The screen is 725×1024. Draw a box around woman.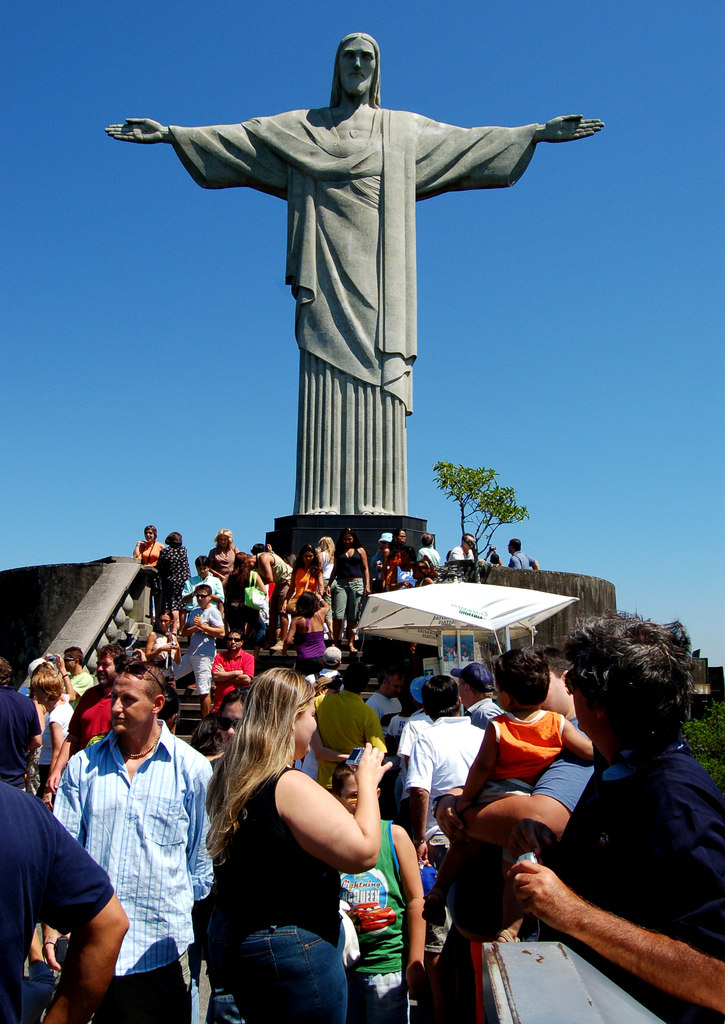
x1=503, y1=611, x2=724, y2=1023.
